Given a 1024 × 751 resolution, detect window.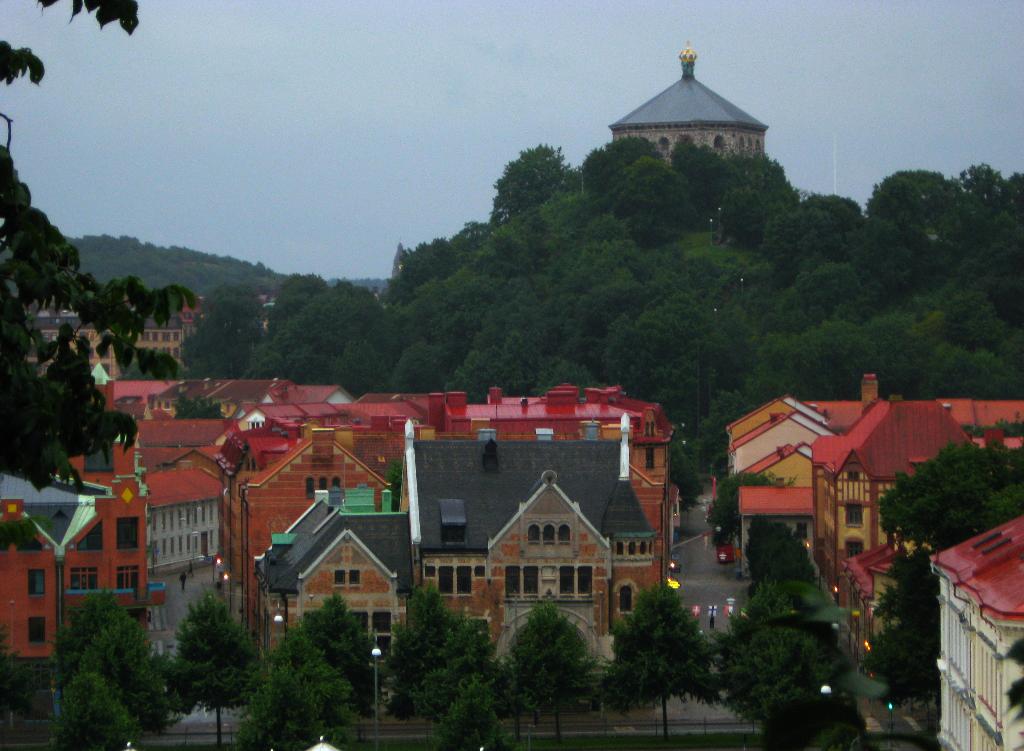
rect(118, 514, 139, 552).
